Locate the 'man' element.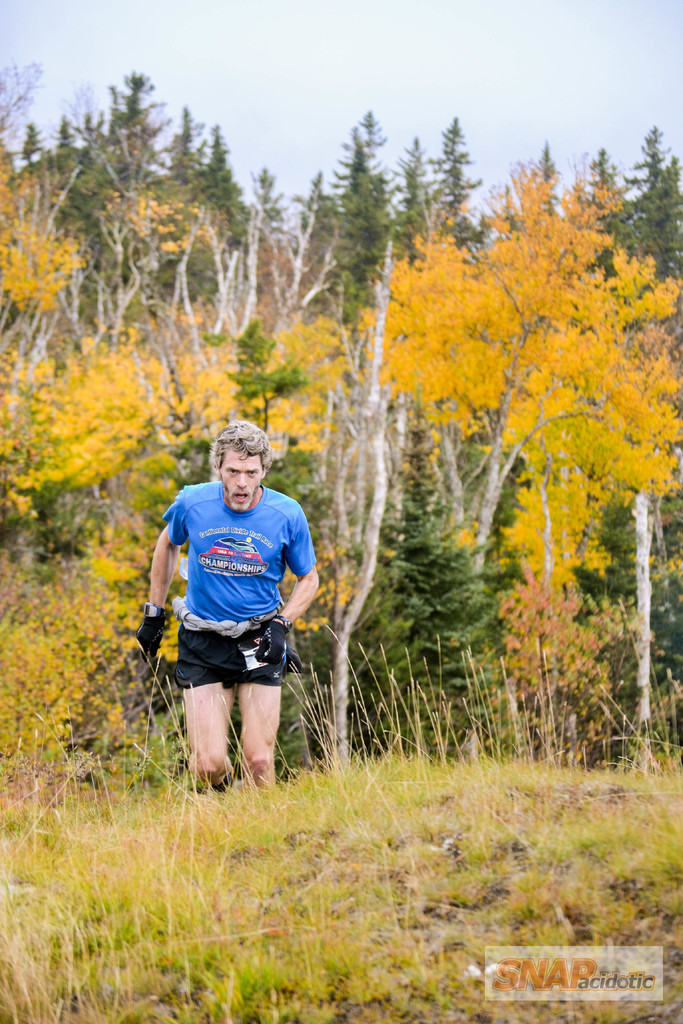
Element bbox: left=145, top=429, right=326, bottom=813.
